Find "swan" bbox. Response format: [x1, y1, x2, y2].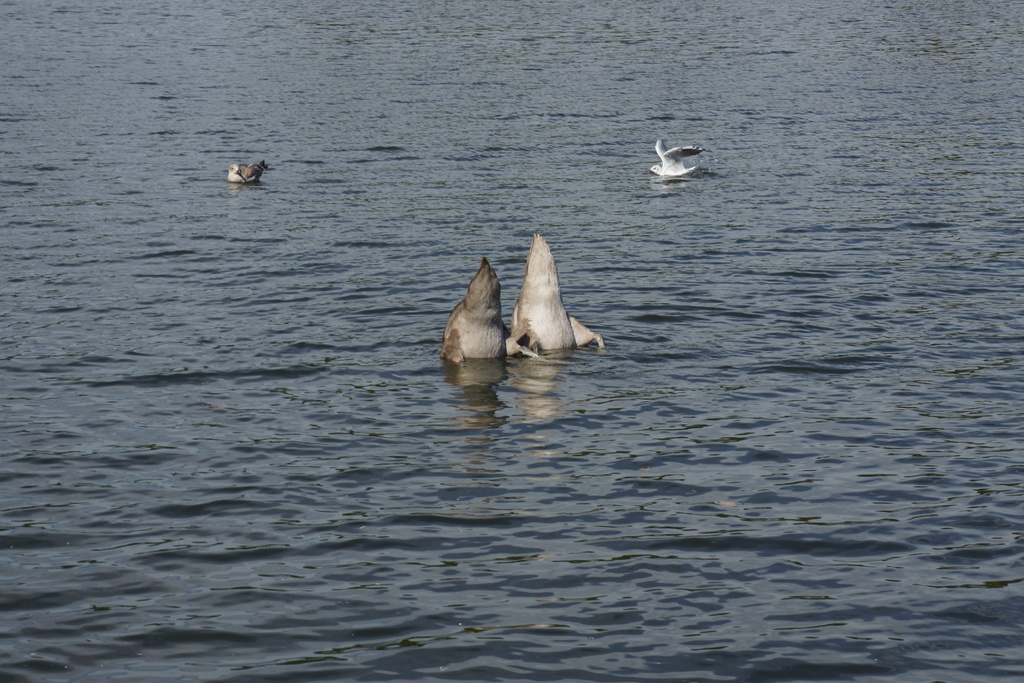
[440, 256, 506, 367].
